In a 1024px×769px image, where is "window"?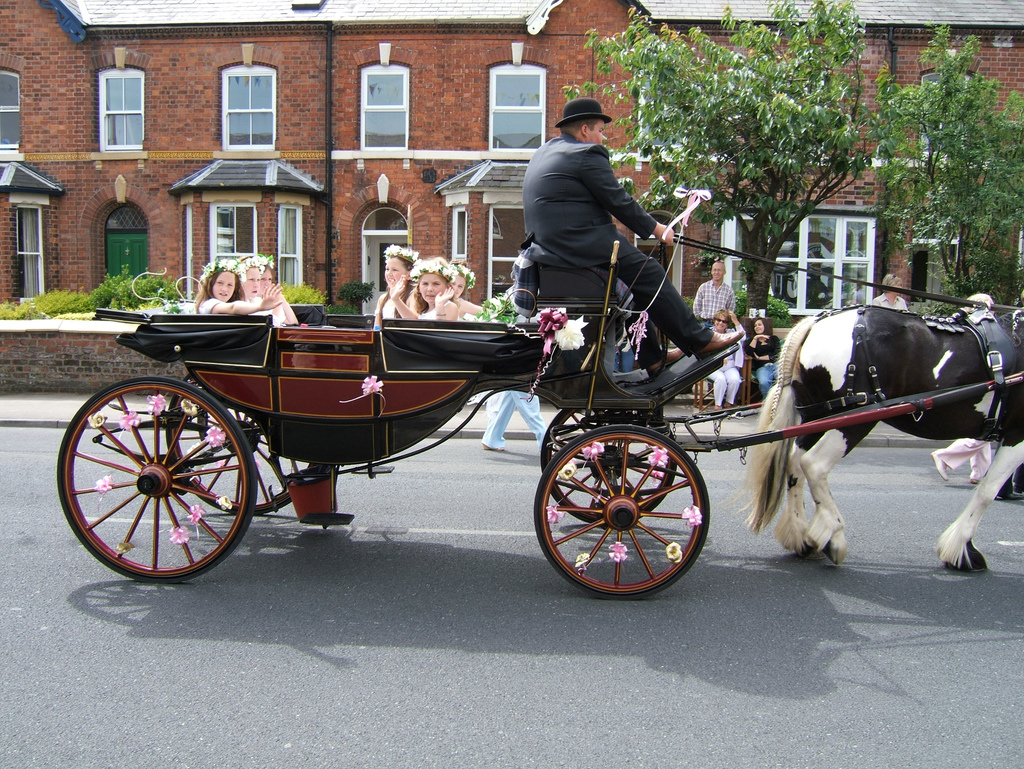
bbox=[355, 63, 408, 147].
